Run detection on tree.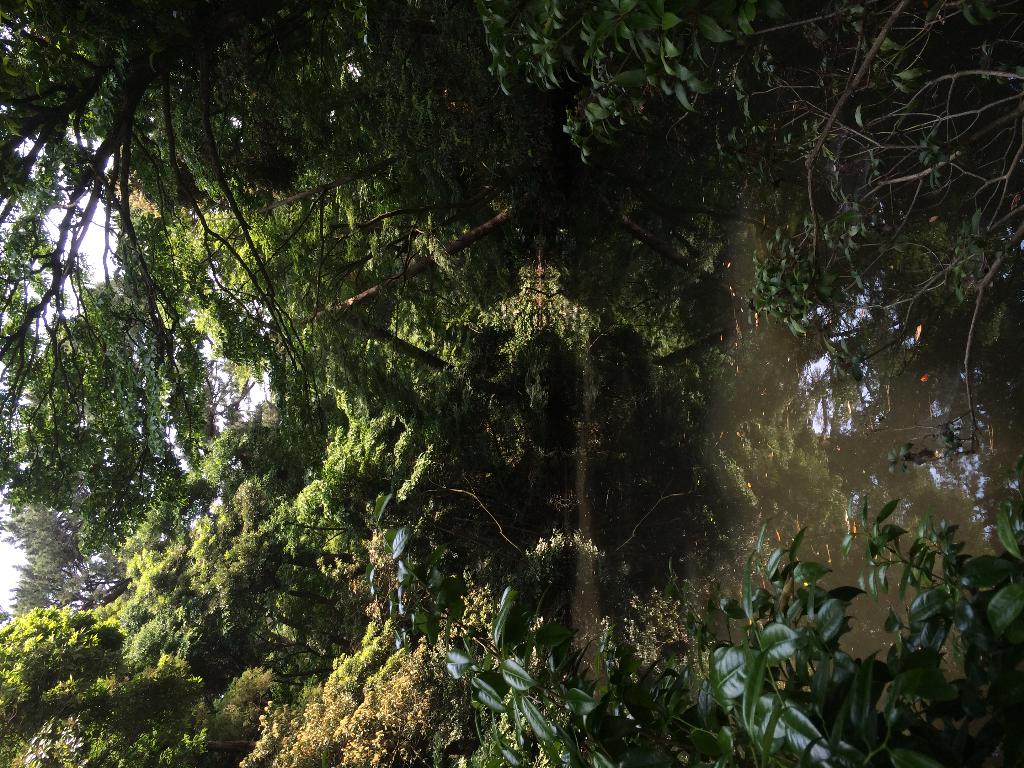
Result: [0,0,1023,430].
